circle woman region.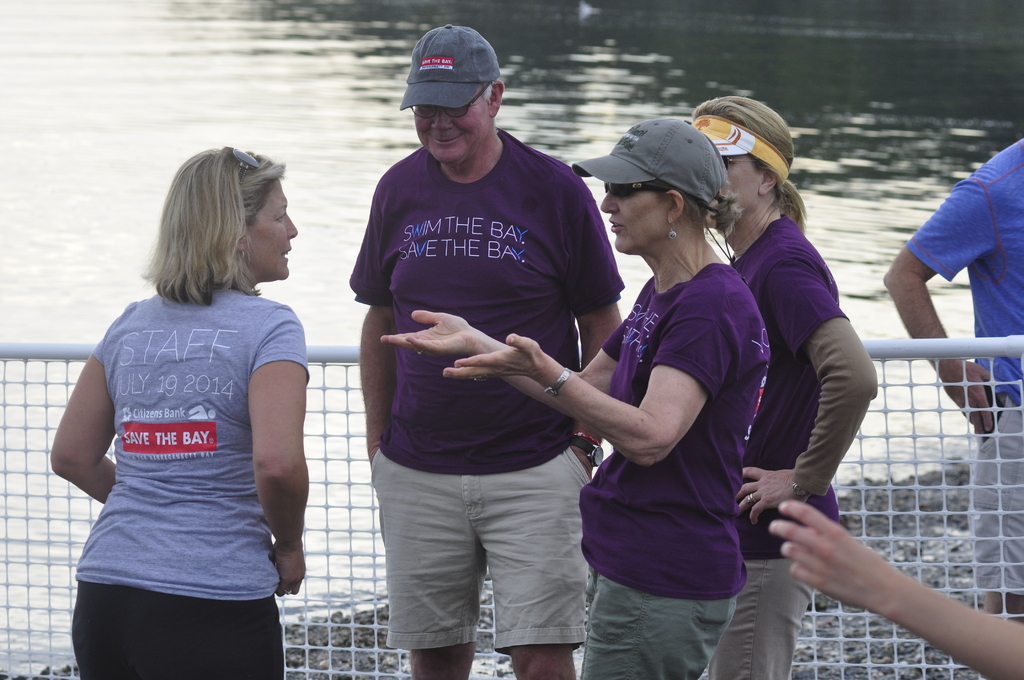
Region: Rect(674, 84, 881, 679).
